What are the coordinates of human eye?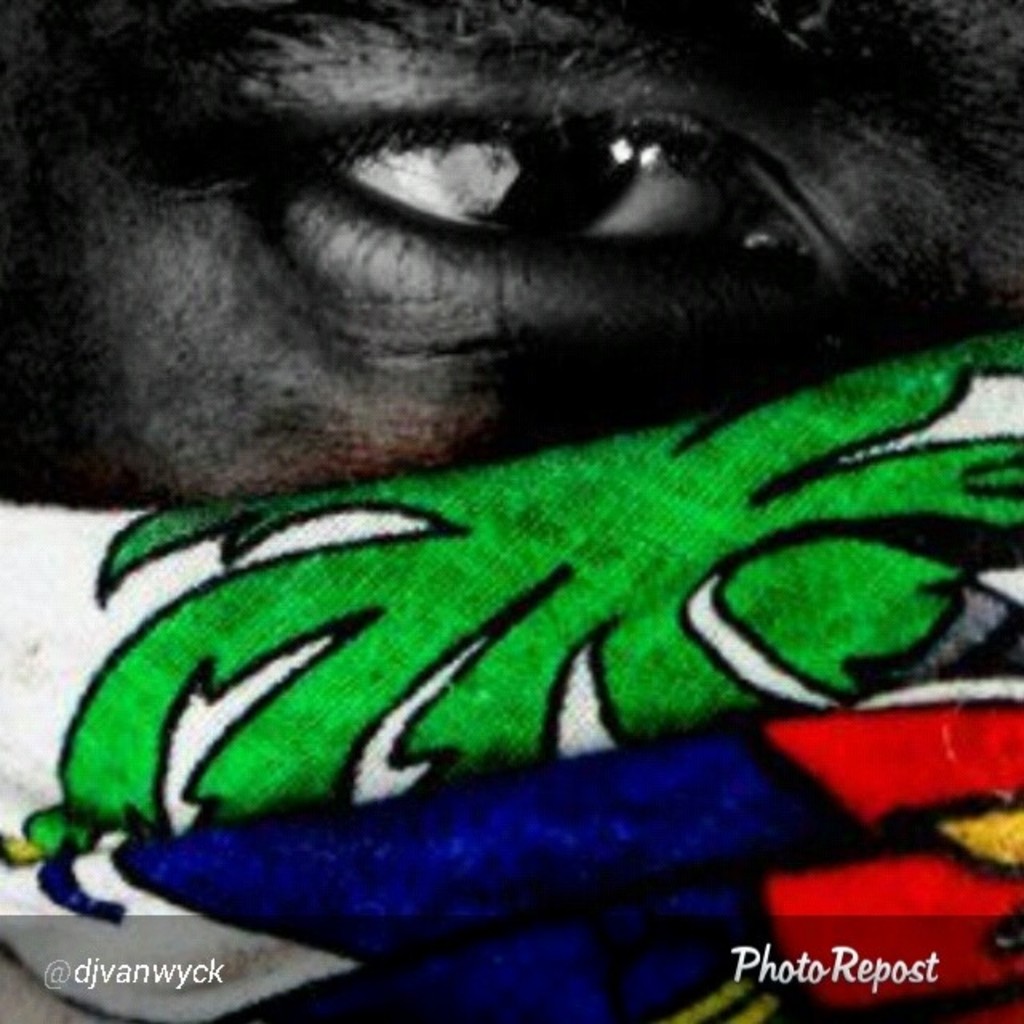
187:67:998:410.
